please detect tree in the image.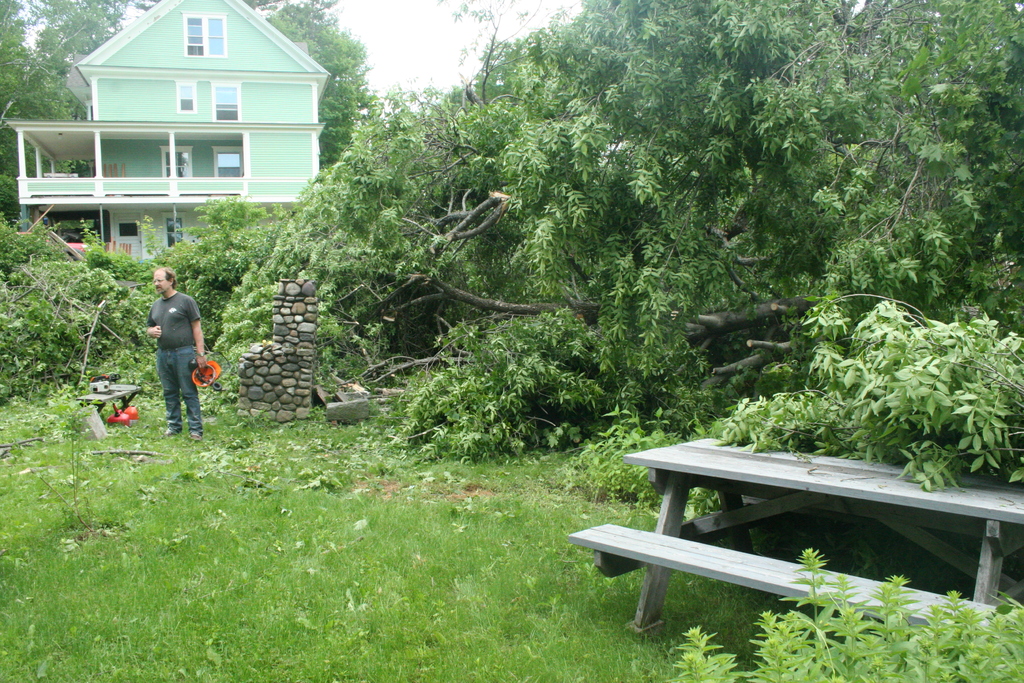
bbox=(143, 0, 1023, 461).
